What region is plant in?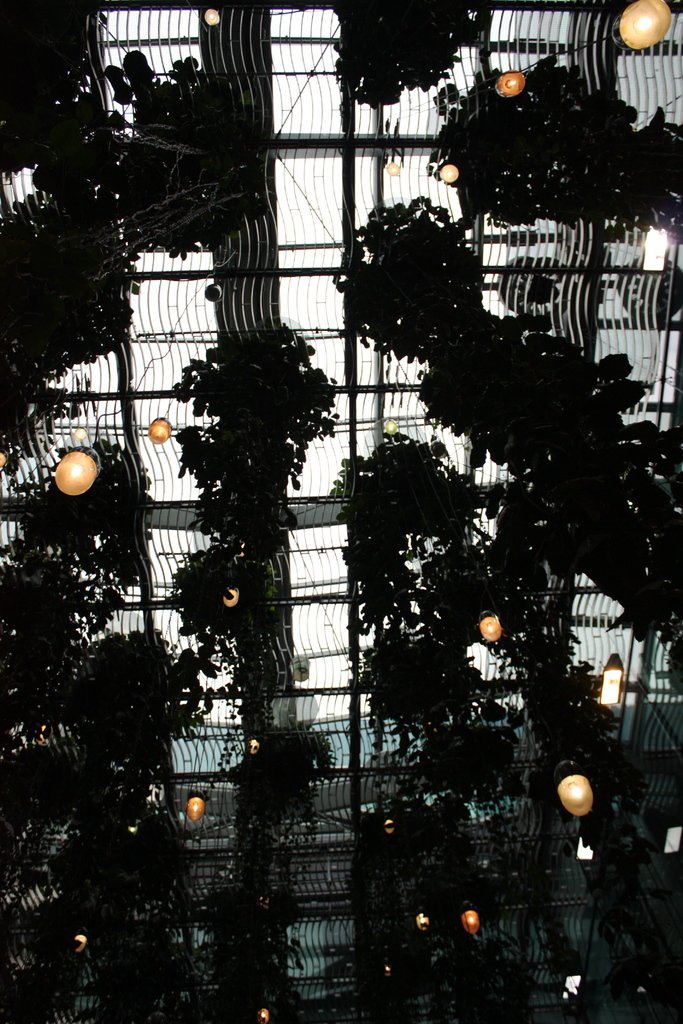
x1=0 y1=185 x2=135 y2=435.
